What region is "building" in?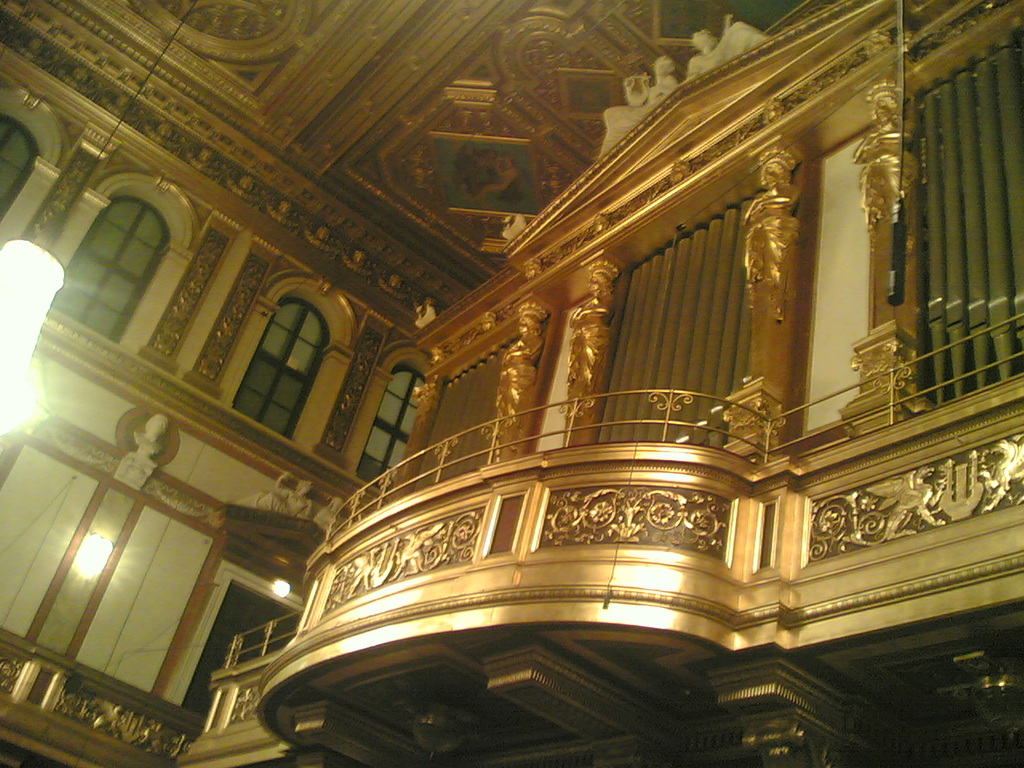
bbox=(0, 0, 1023, 766).
